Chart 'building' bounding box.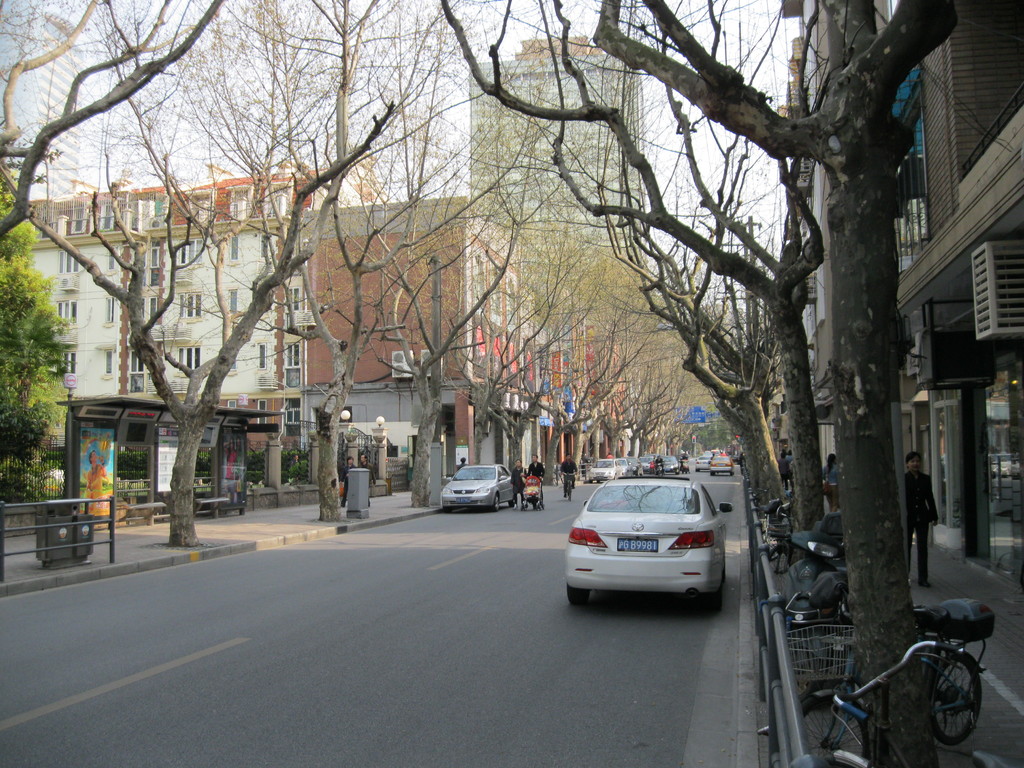
Charted: [30, 168, 326, 454].
